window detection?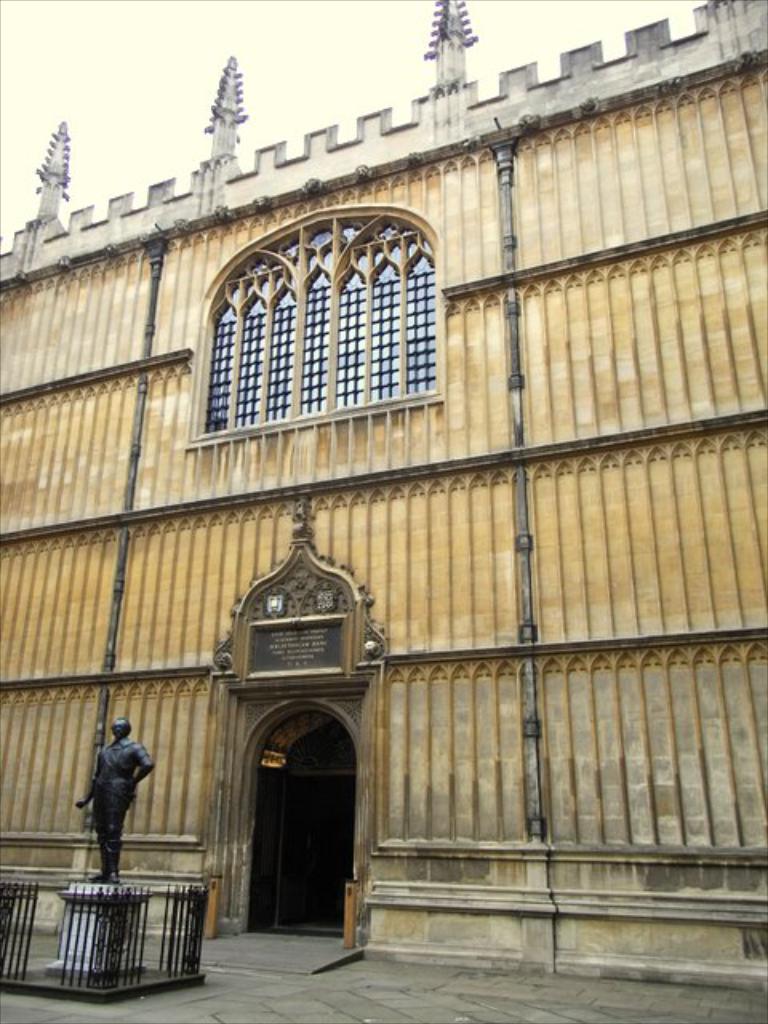
216/198/443/437
